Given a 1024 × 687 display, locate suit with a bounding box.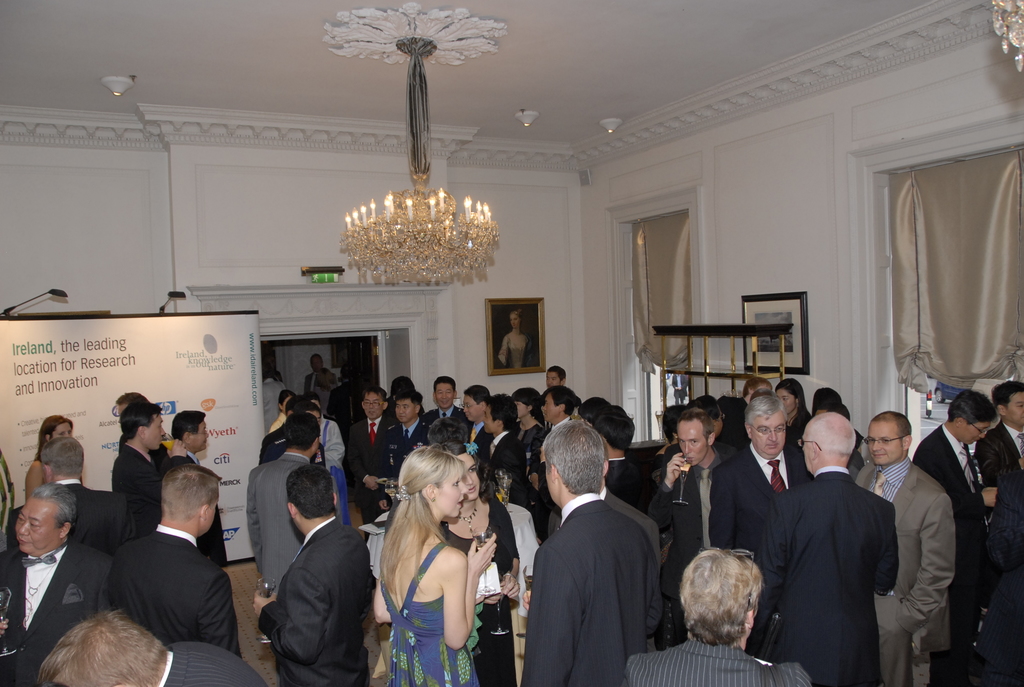
Located: [751, 466, 904, 686].
